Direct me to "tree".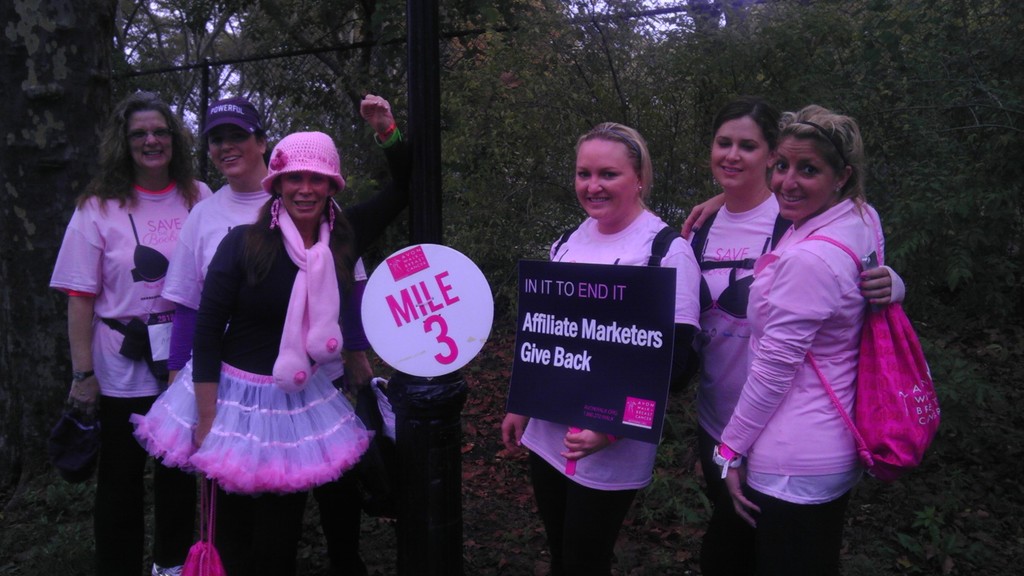
Direction: (435,0,554,279).
